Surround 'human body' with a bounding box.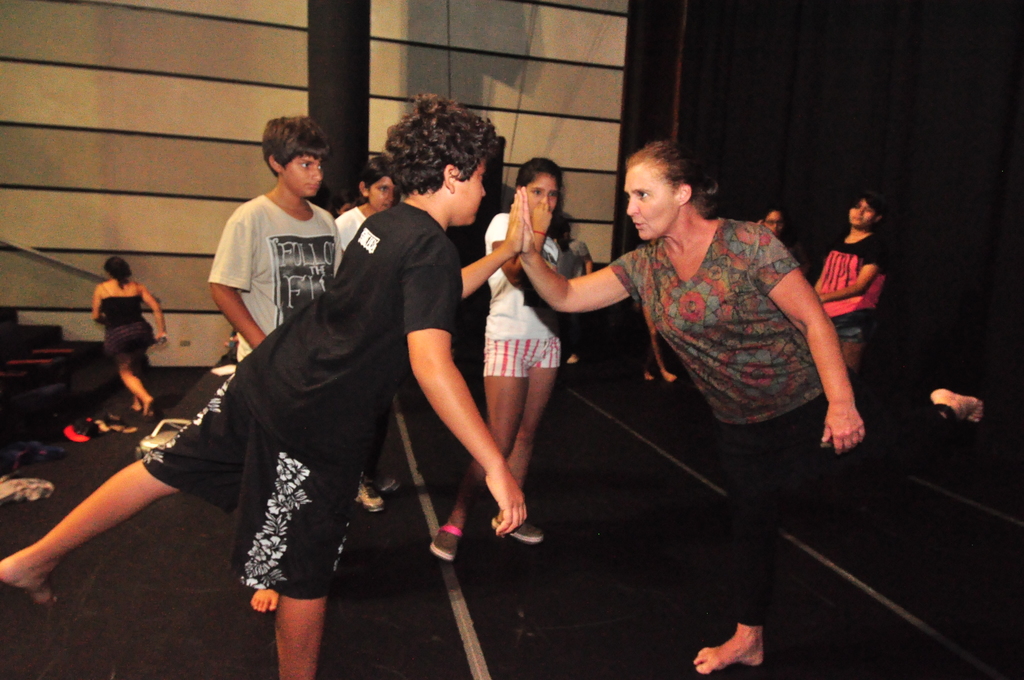
(left=337, top=203, right=376, bottom=259).
